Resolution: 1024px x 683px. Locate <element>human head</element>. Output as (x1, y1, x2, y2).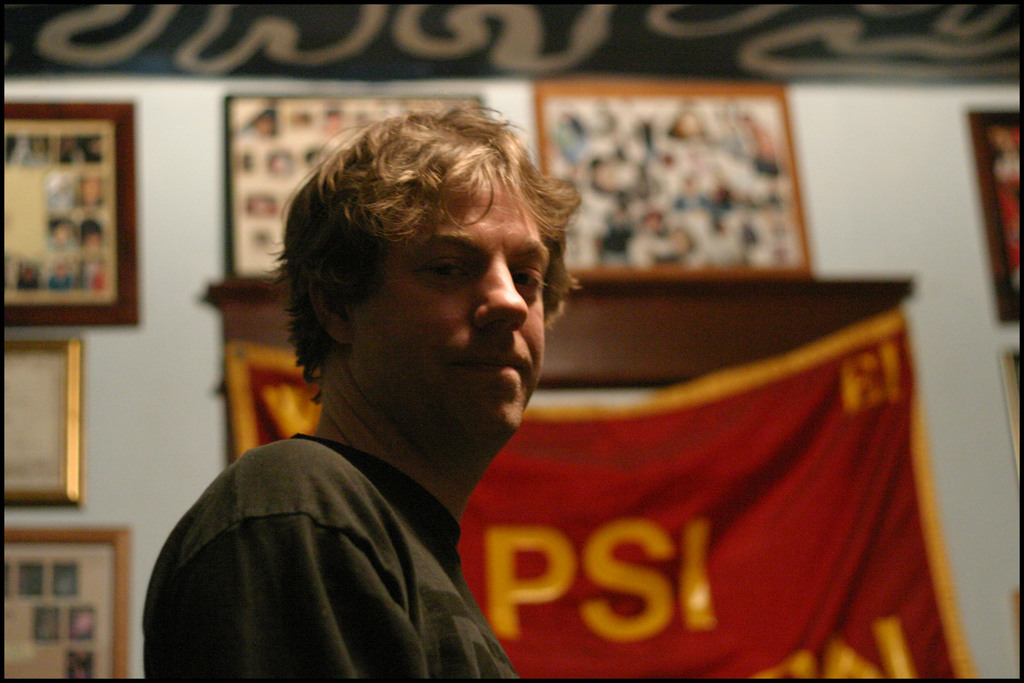
(291, 102, 553, 391).
